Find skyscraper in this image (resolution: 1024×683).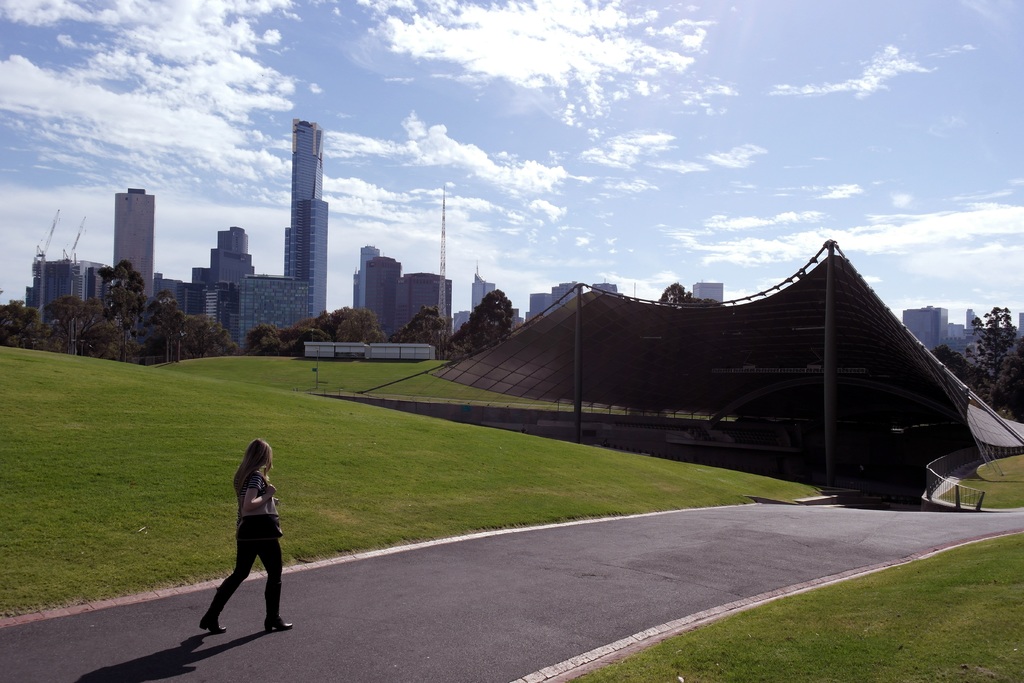
pyautogui.locateOnScreen(372, 256, 410, 330).
